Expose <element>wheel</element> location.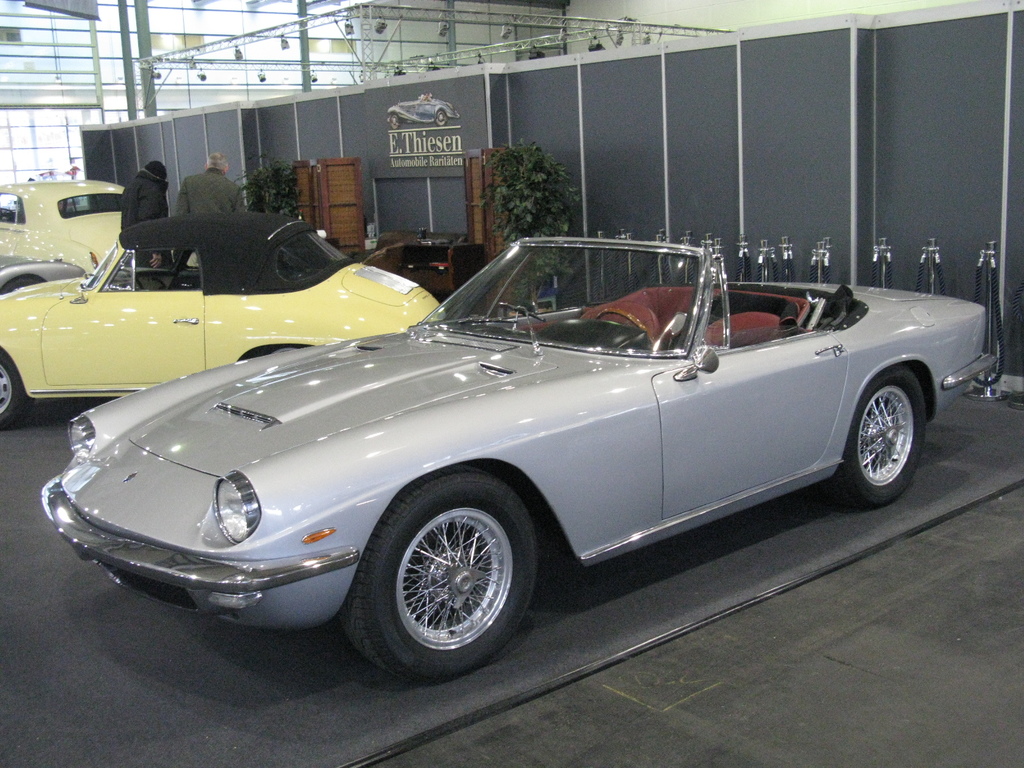
Exposed at [344, 468, 535, 682].
